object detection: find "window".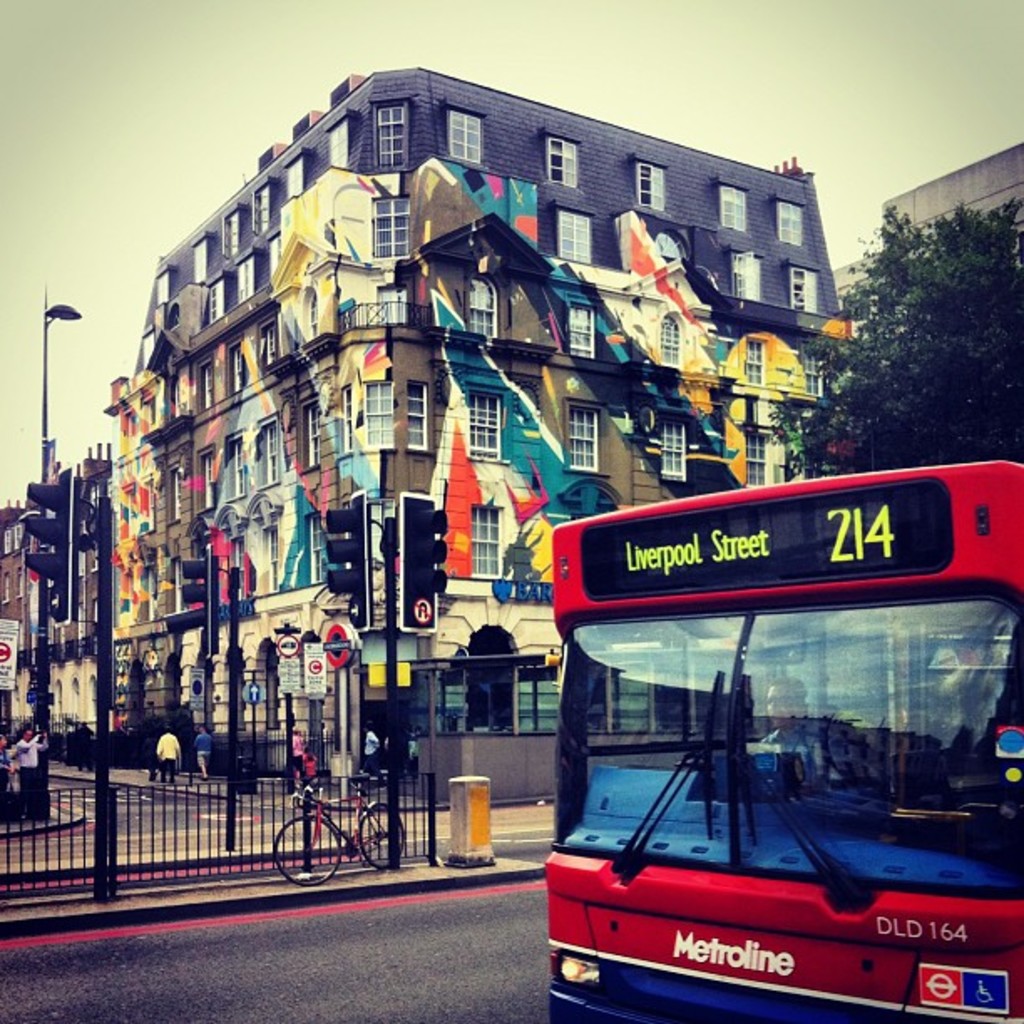
locate(201, 356, 211, 410).
